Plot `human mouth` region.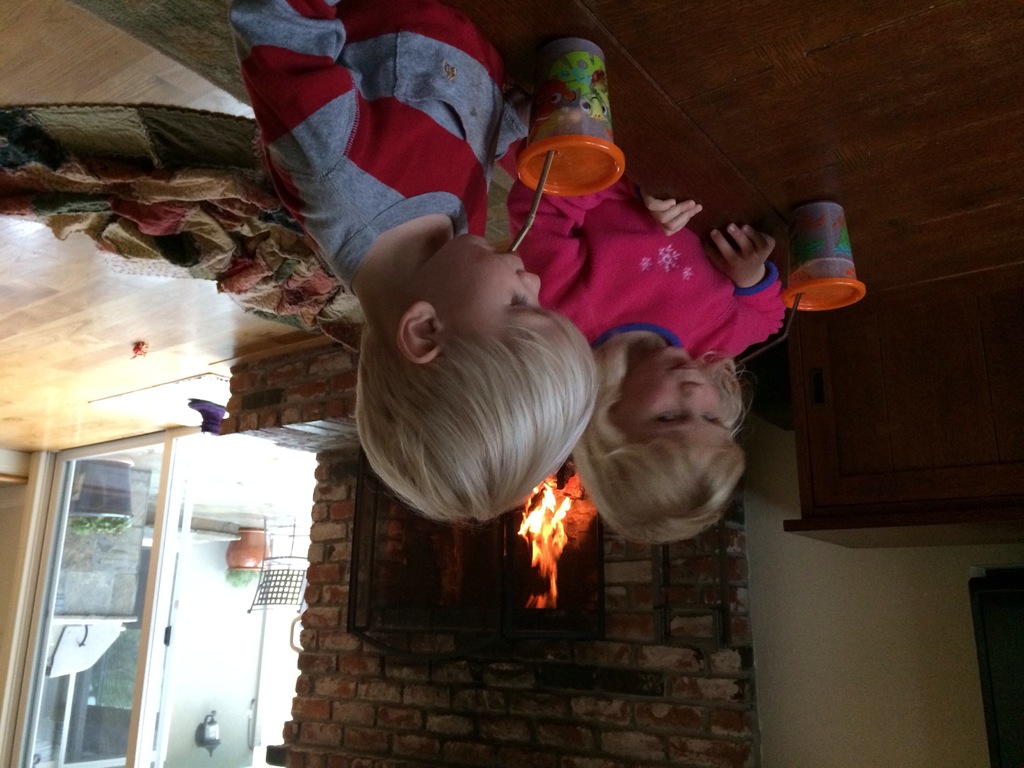
Plotted at (left=491, top=250, right=521, bottom=260).
